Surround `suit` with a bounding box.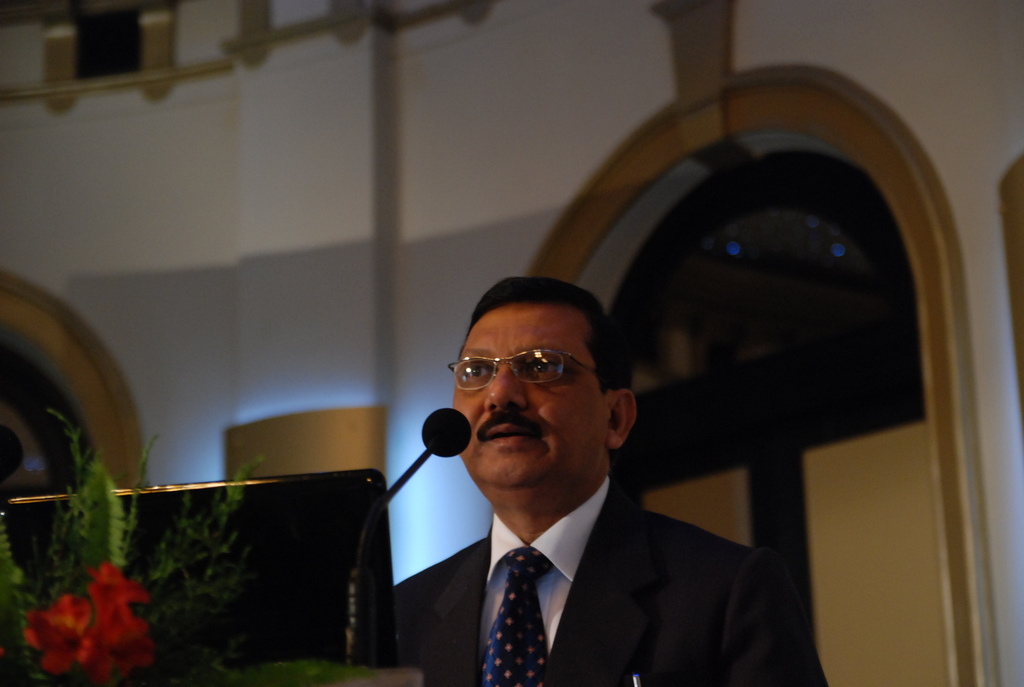
{"x1": 371, "y1": 398, "x2": 807, "y2": 686}.
